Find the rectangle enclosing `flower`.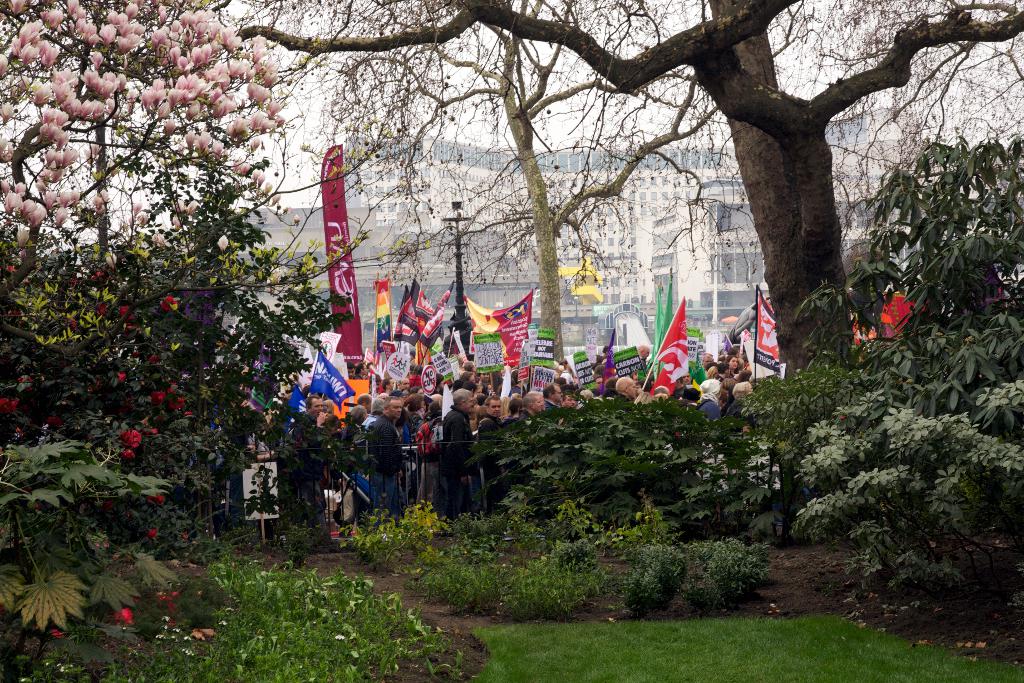
<bbox>120, 374, 127, 386</bbox>.
